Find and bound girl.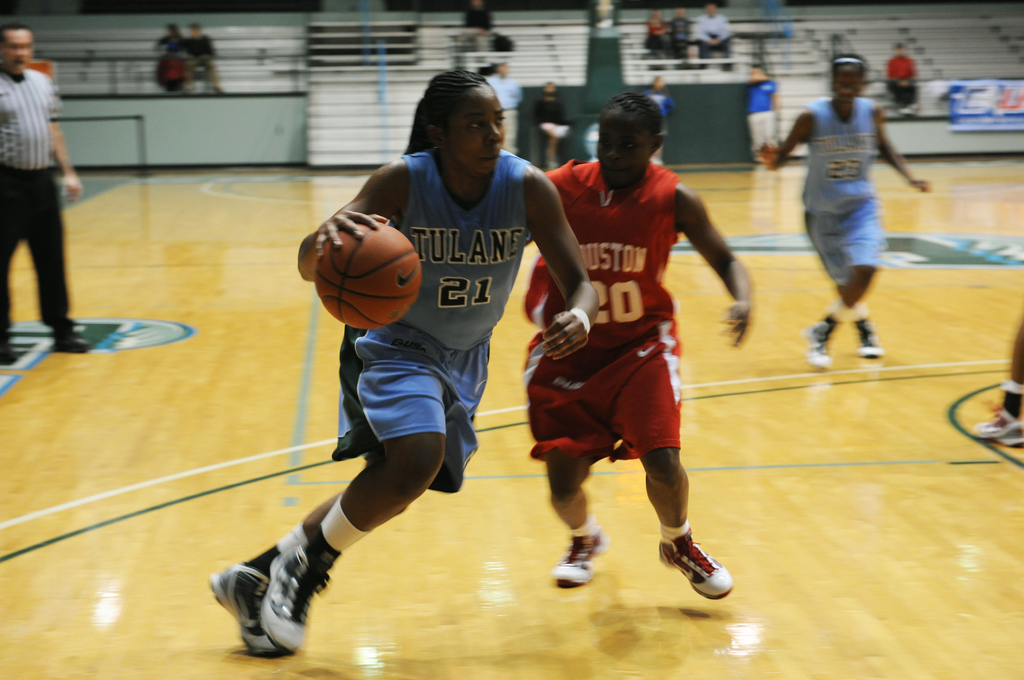
Bound: box=[205, 69, 603, 659].
